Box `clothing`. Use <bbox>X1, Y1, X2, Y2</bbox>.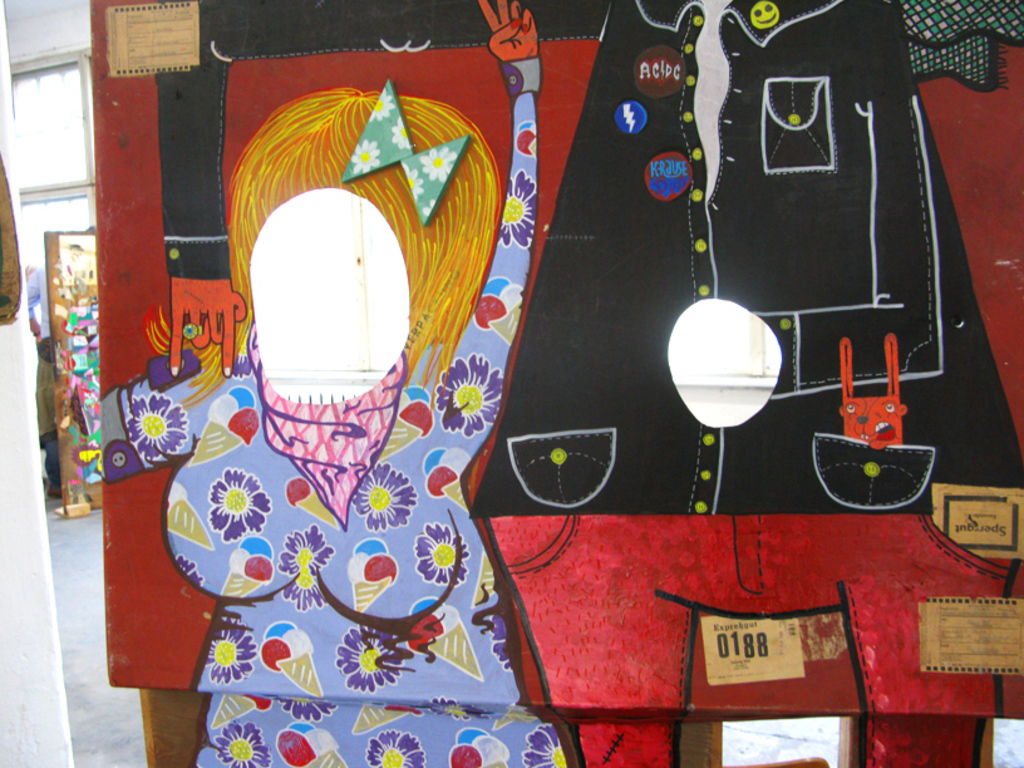
<bbox>100, 58, 566, 765</bbox>.
